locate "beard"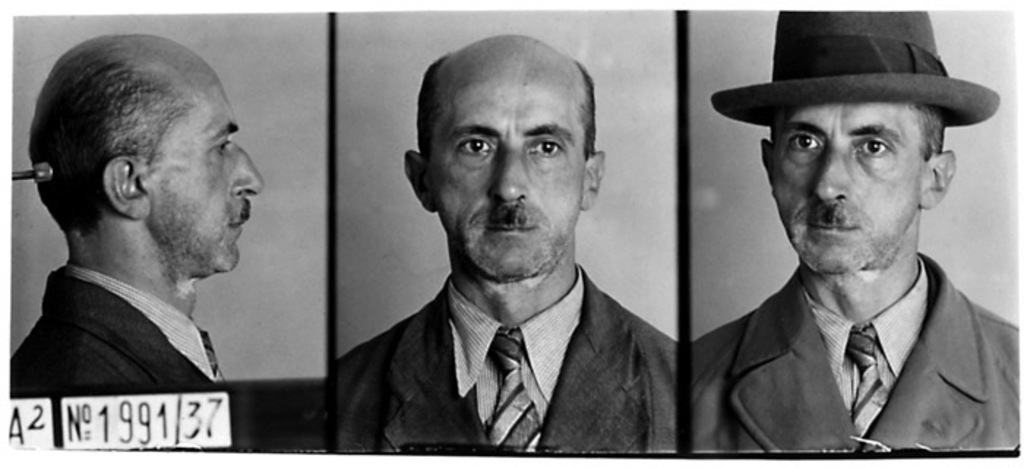
rect(228, 192, 255, 225)
